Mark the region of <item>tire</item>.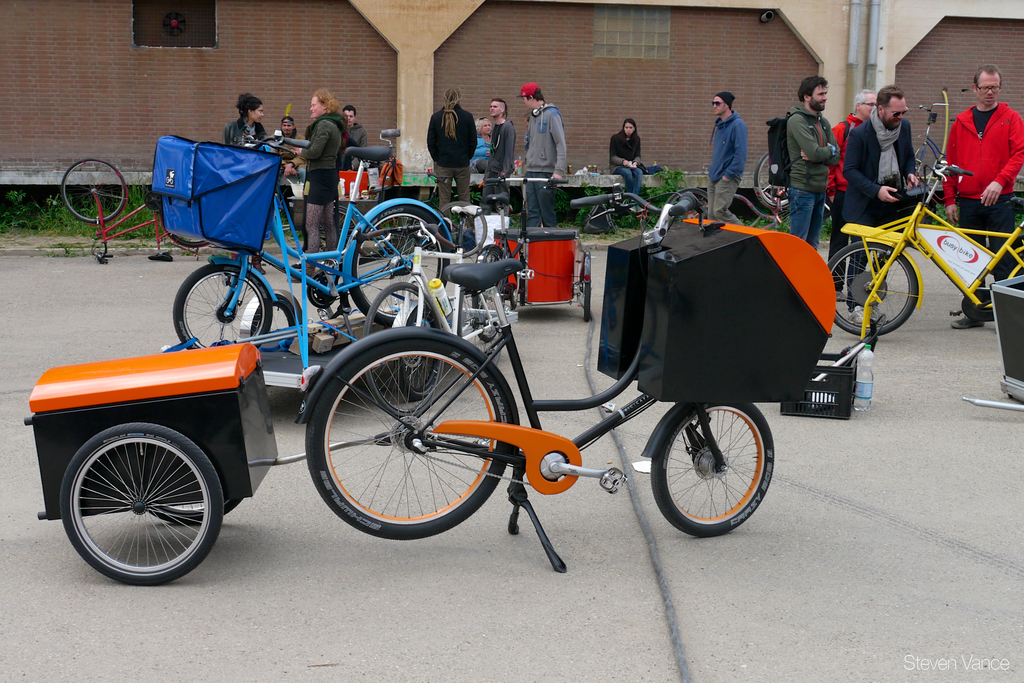
Region: 171, 262, 273, 349.
